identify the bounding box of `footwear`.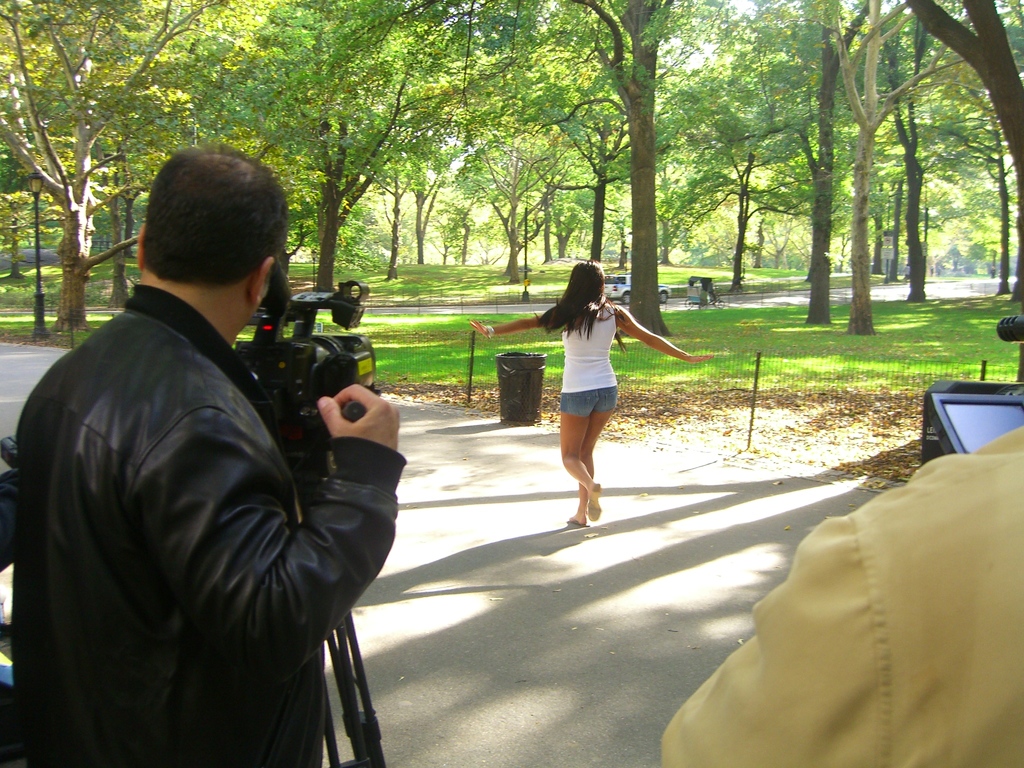
detection(585, 484, 602, 526).
